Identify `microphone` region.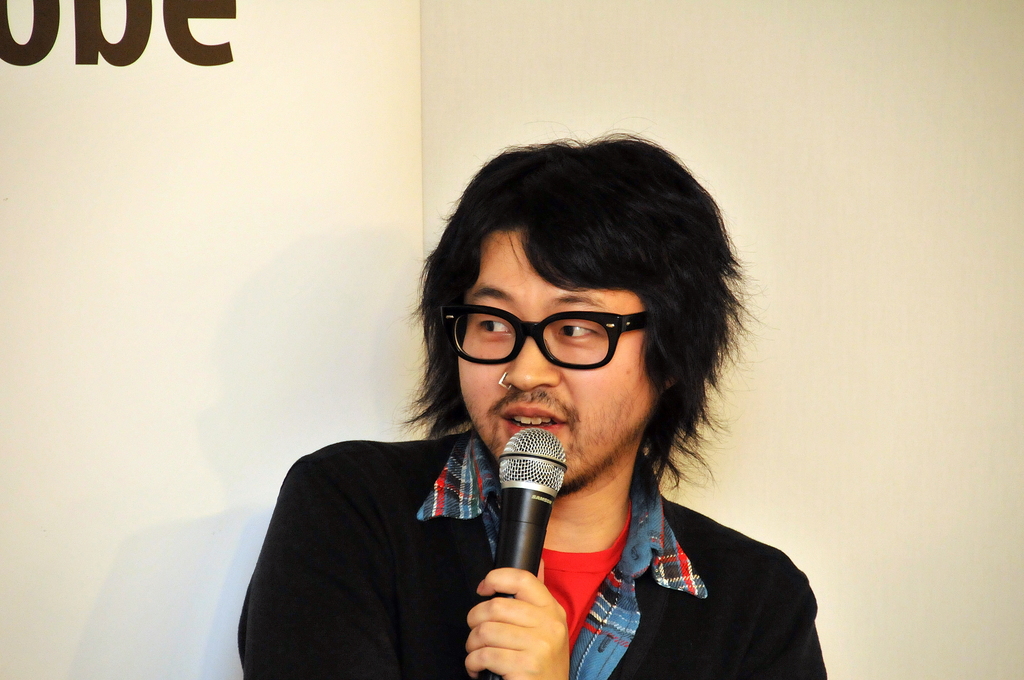
Region: [x1=471, y1=425, x2=570, y2=679].
